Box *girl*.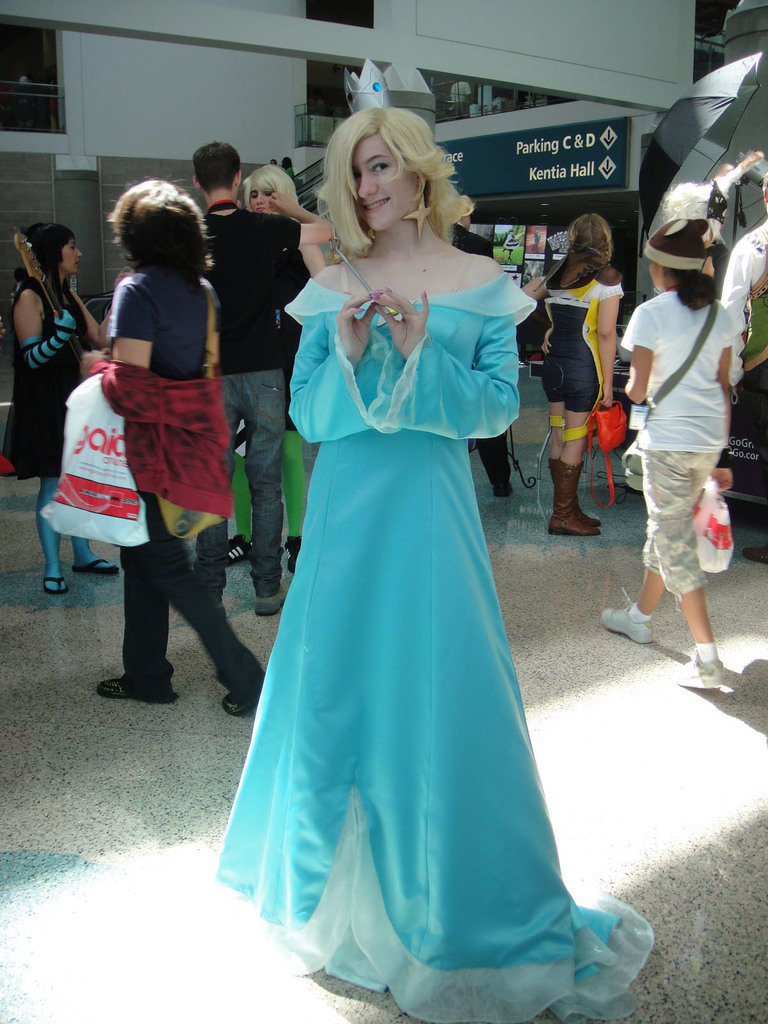
crop(595, 220, 737, 687).
